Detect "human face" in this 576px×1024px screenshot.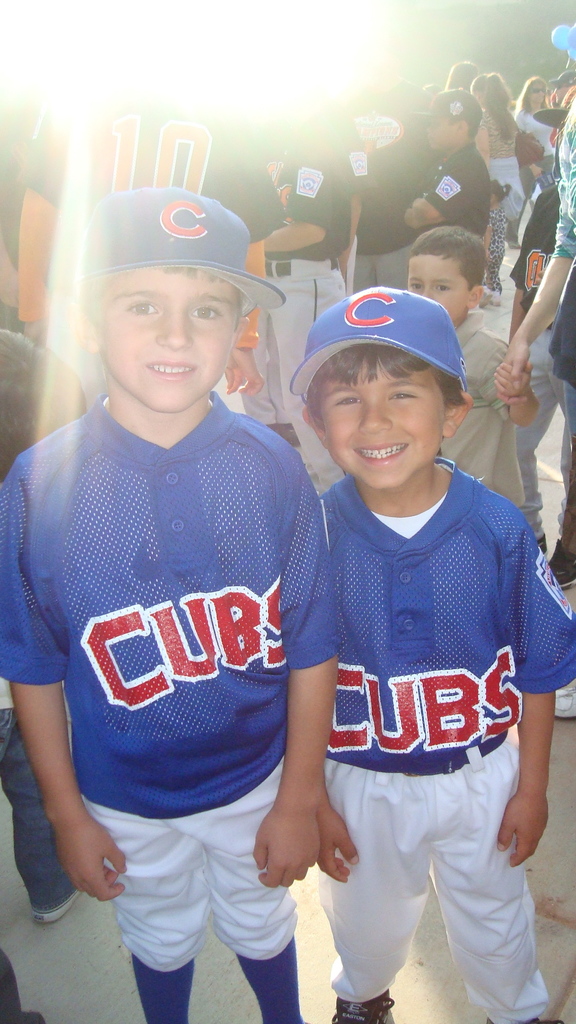
Detection: (x1=319, y1=361, x2=440, y2=480).
